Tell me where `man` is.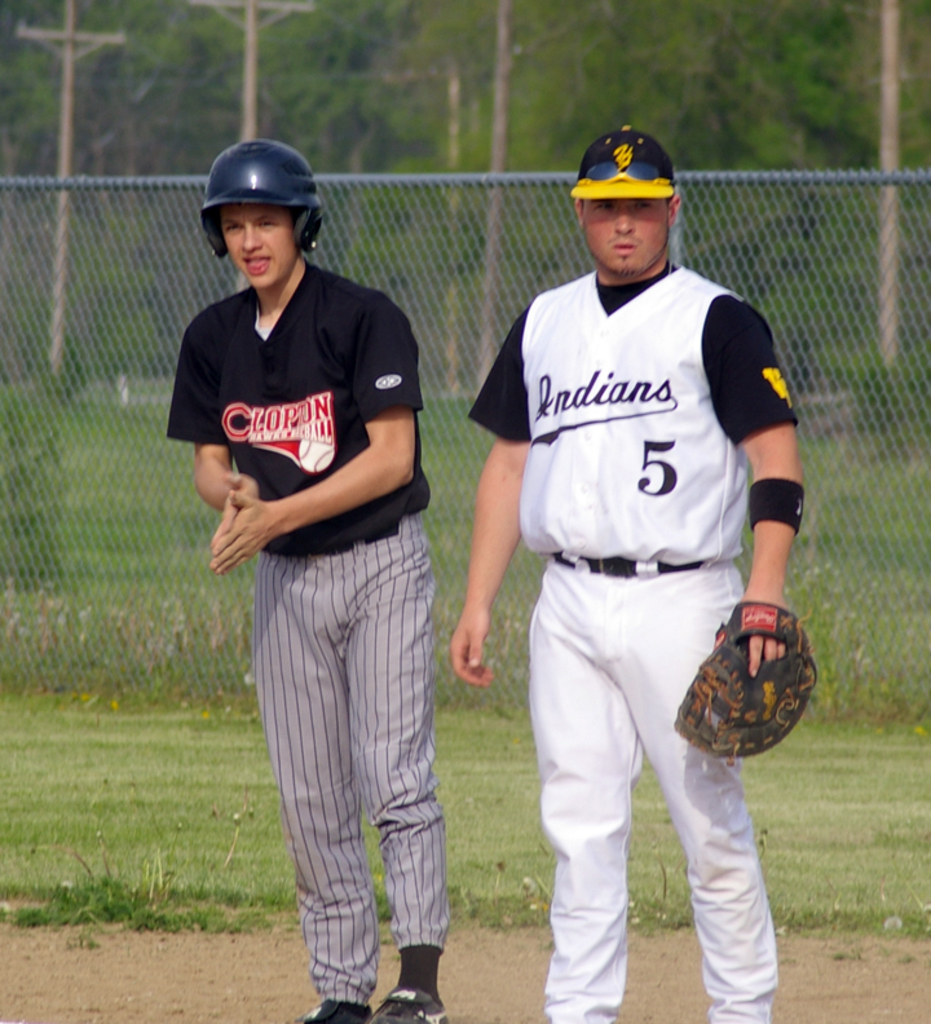
`man` is at detection(181, 101, 454, 1023).
